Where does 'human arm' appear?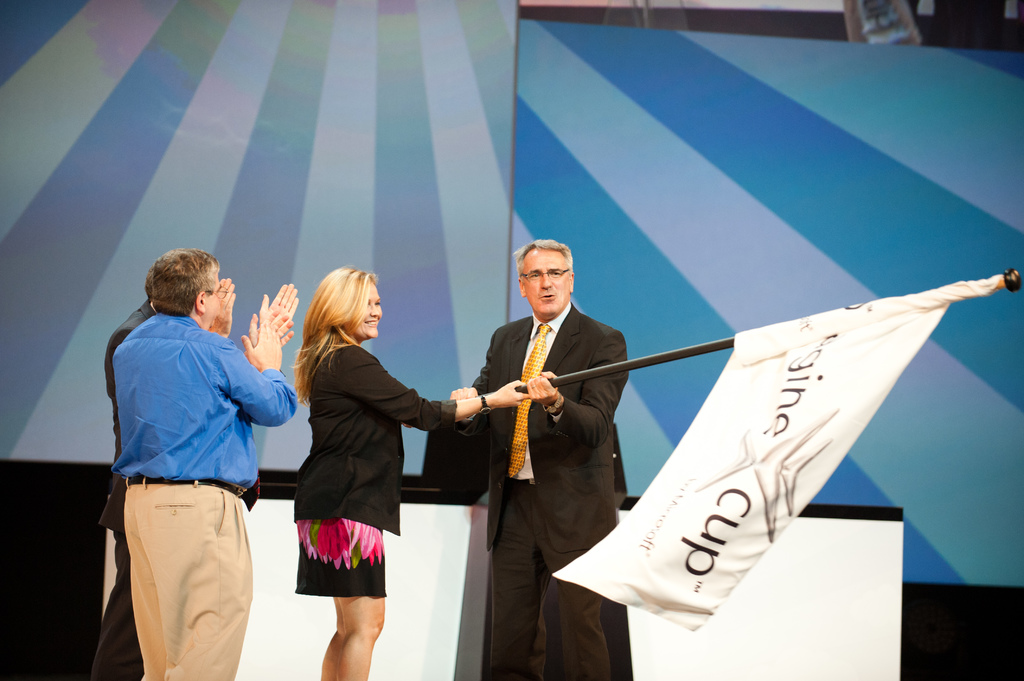
Appears at BBox(519, 319, 640, 445).
